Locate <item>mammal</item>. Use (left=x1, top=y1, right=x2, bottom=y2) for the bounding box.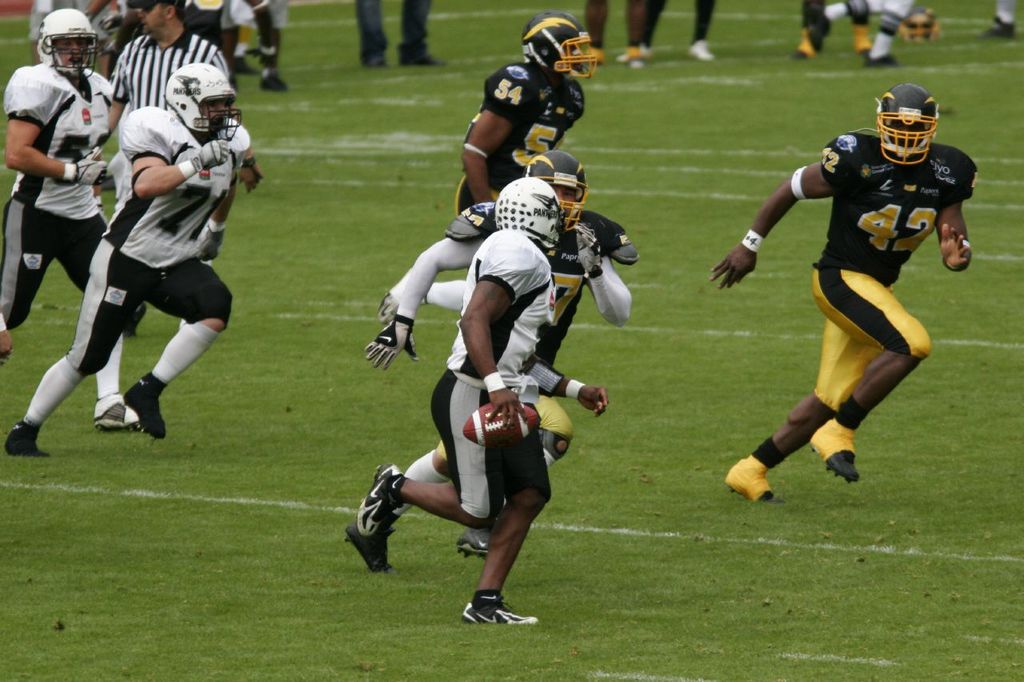
(left=106, top=0, right=266, bottom=337).
